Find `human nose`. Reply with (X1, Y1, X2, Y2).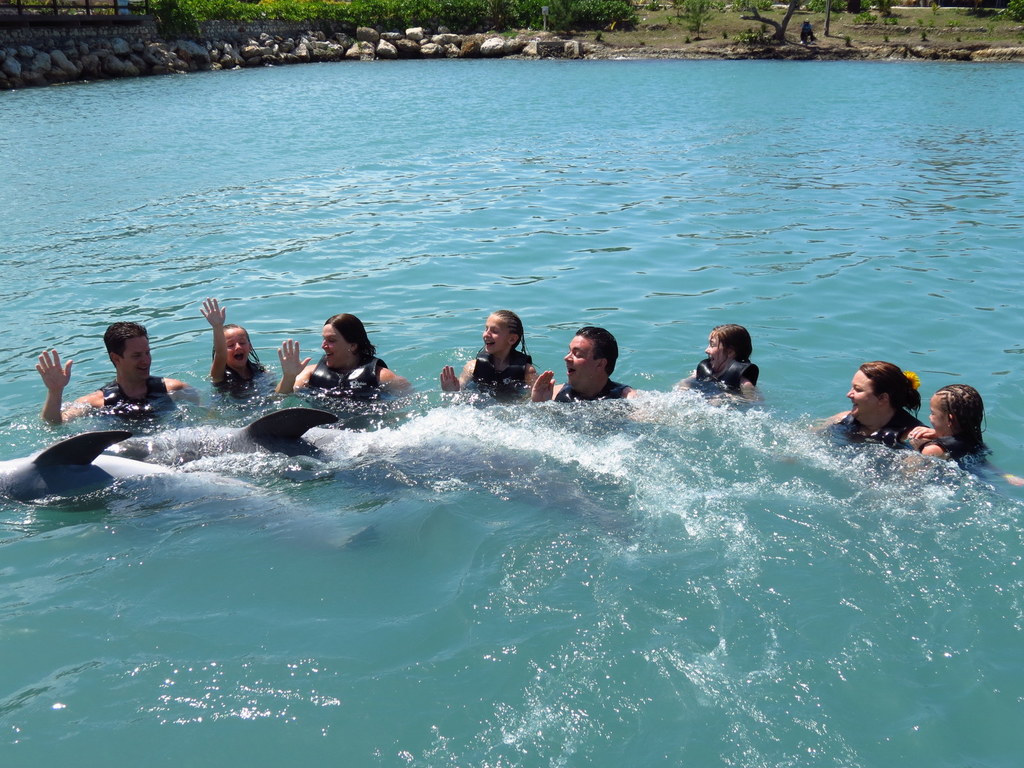
(565, 350, 573, 361).
